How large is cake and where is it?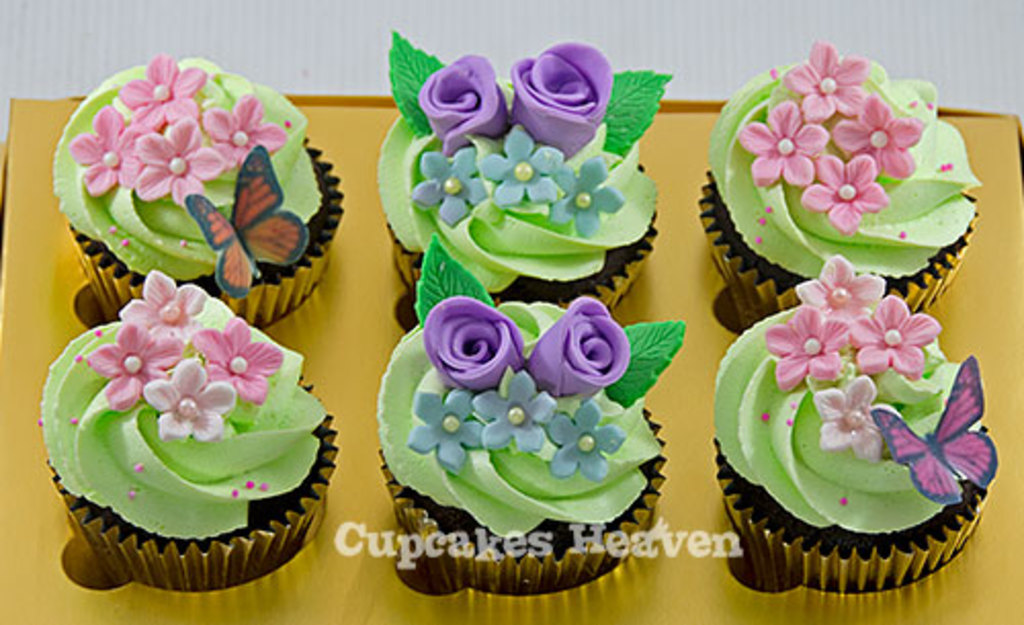
Bounding box: bbox(375, 230, 684, 592).
